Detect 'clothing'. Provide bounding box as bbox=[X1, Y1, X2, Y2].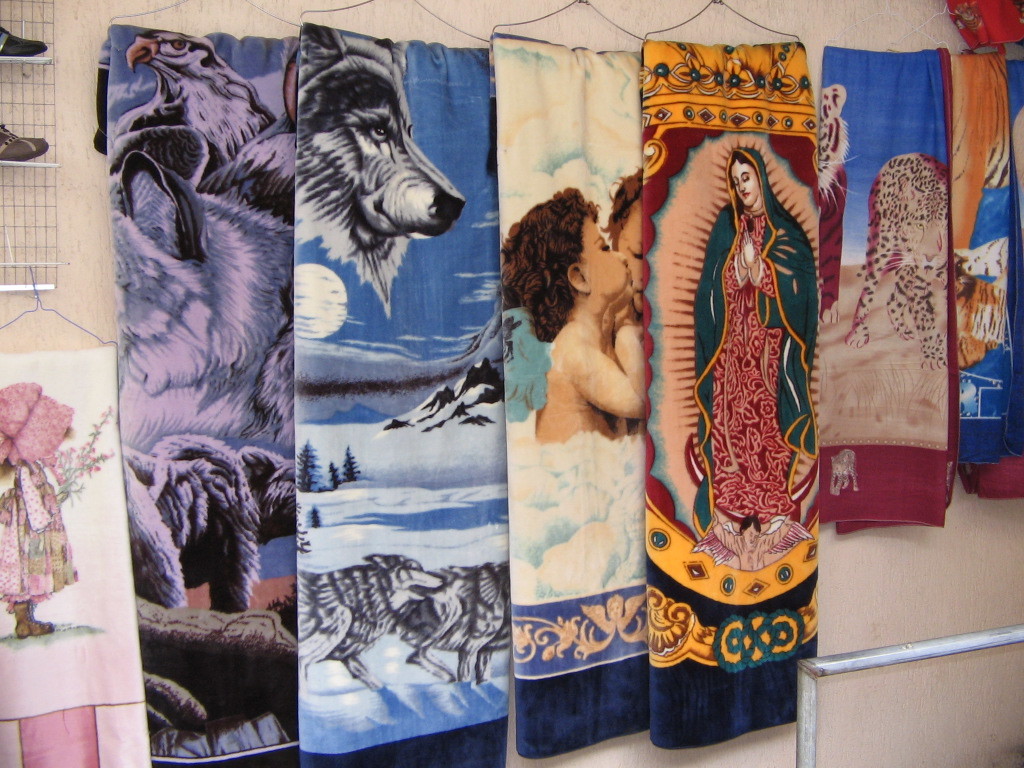
bbox=[682, 144, 827, 542].
